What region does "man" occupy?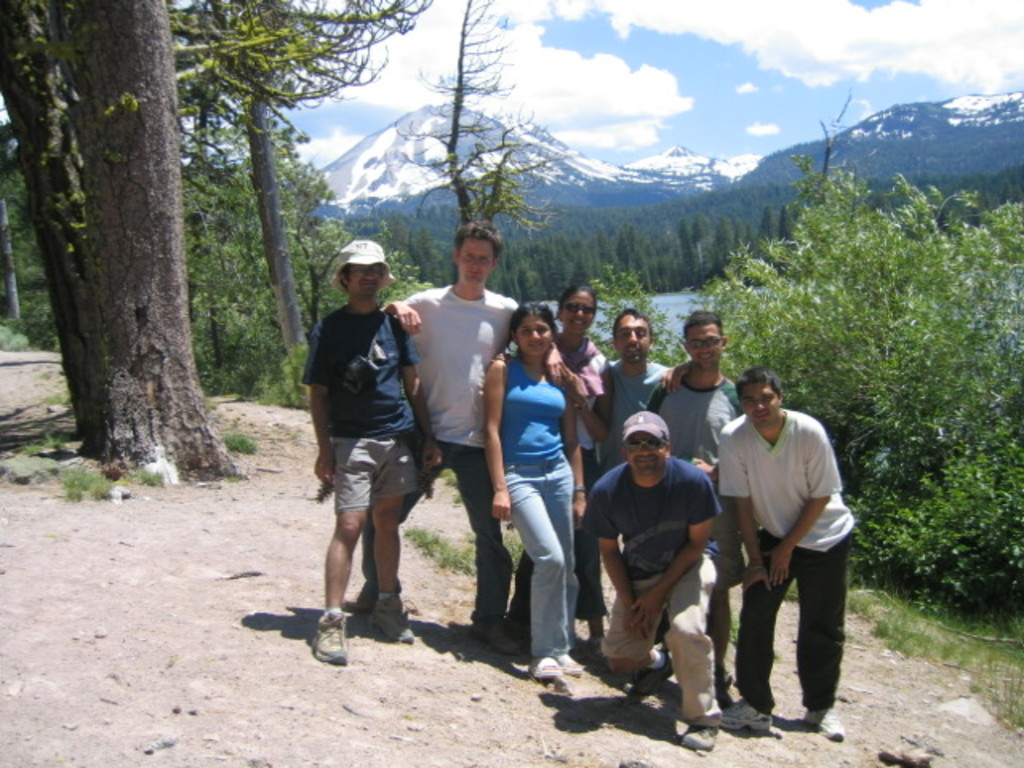
pyautogui.locateOnScreen(347, 203, 579, 637).
